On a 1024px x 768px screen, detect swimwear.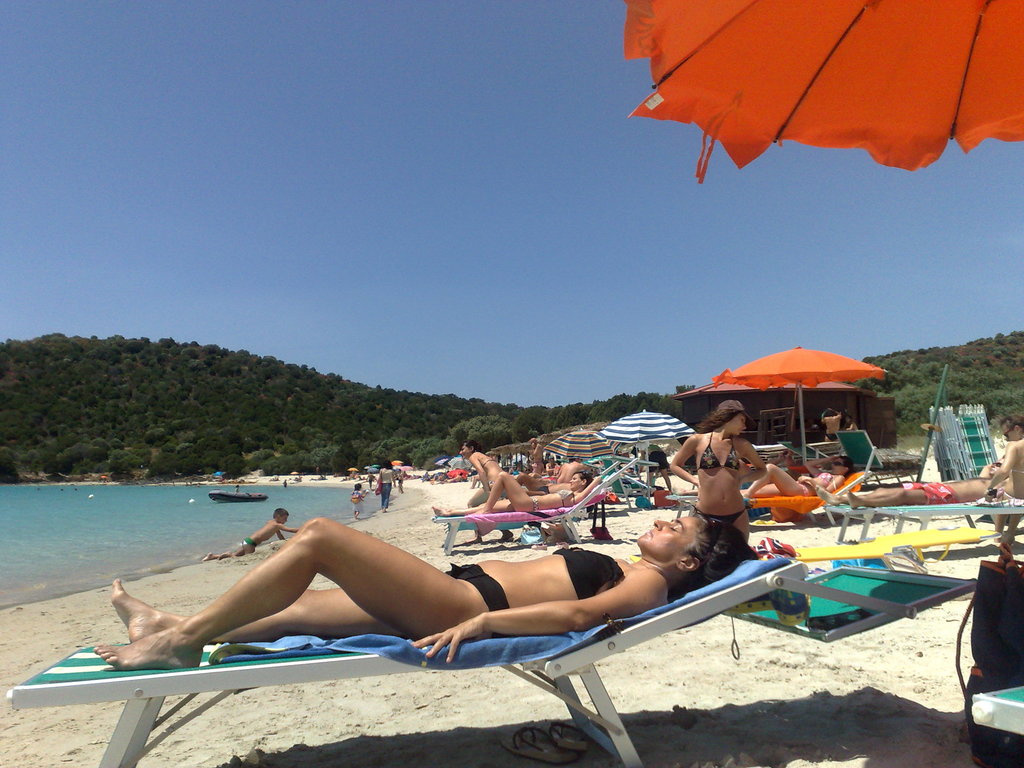
crop(688, 498, 748, 524).
